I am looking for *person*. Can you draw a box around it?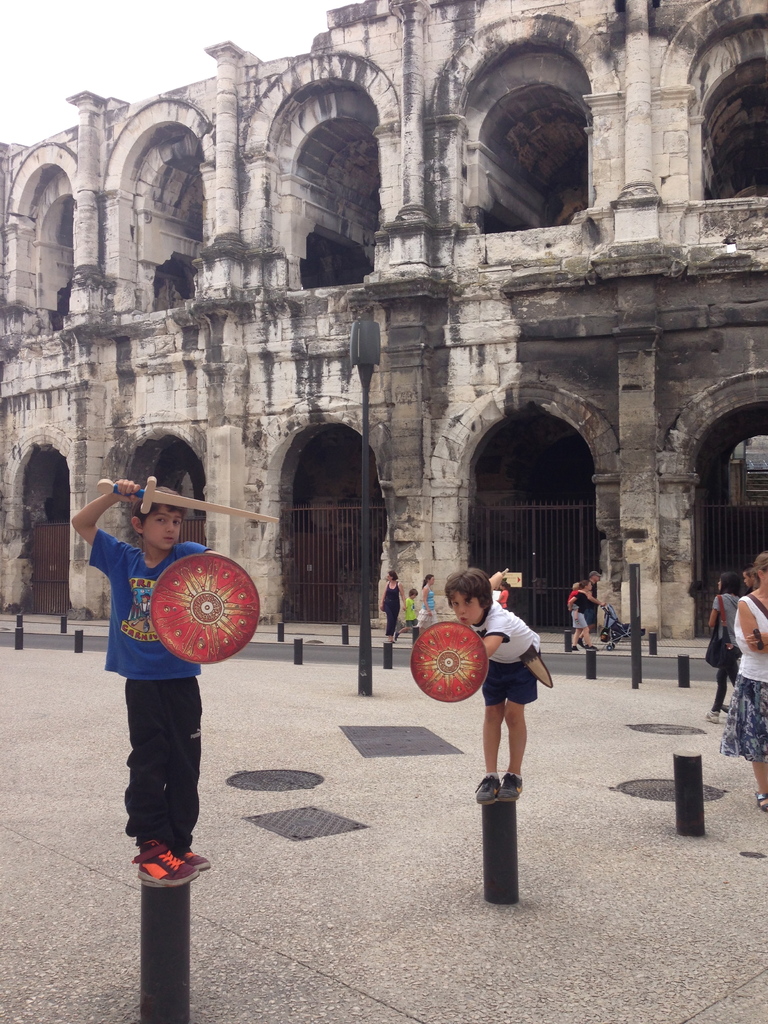
Sure, the bounding box is bbox(449, 565, 543, 801).
